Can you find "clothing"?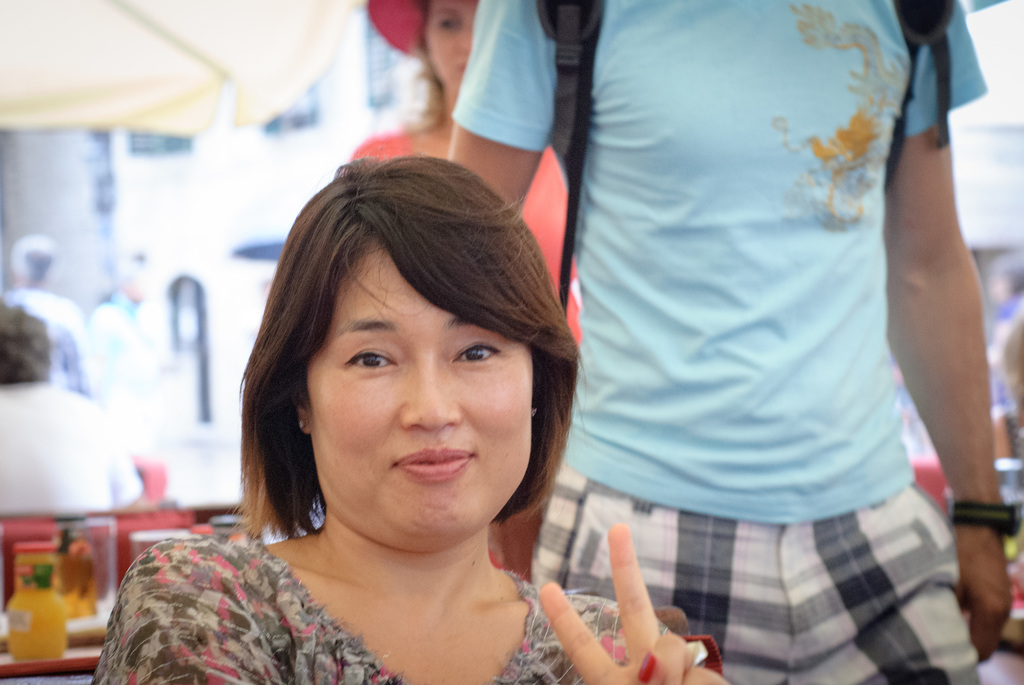
Yes, bounding box: left=0, top=285, right=86, bottom=400.
